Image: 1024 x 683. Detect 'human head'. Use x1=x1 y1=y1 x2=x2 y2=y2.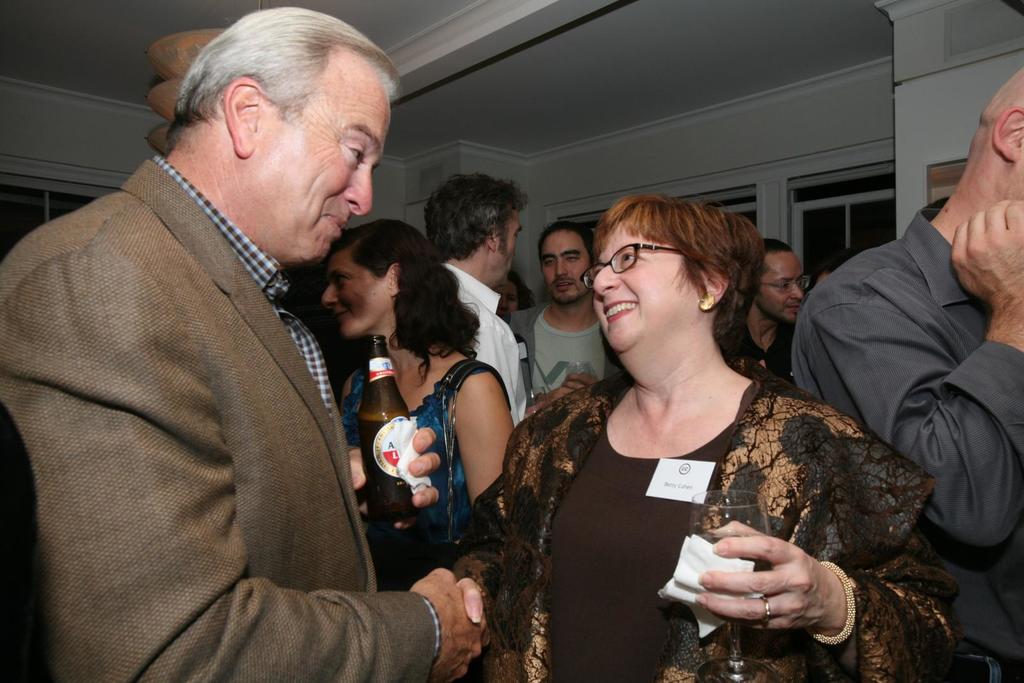
x1=319 y1=217 x2=445 y2=344.
